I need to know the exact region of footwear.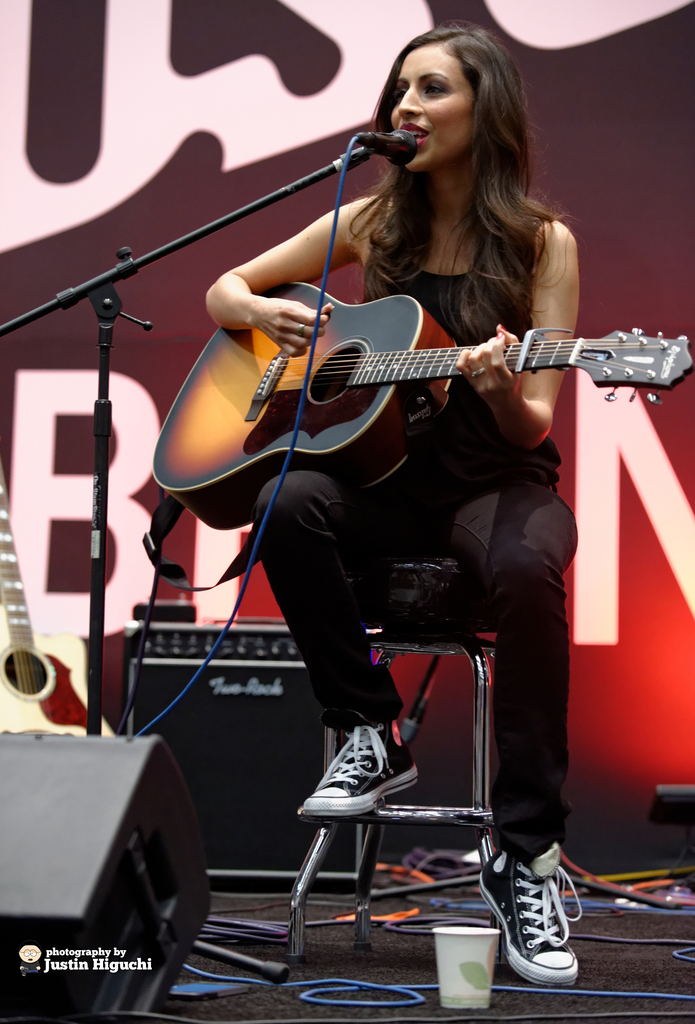
Region: [x1=489, y1=841, x2=591, y2=995].
